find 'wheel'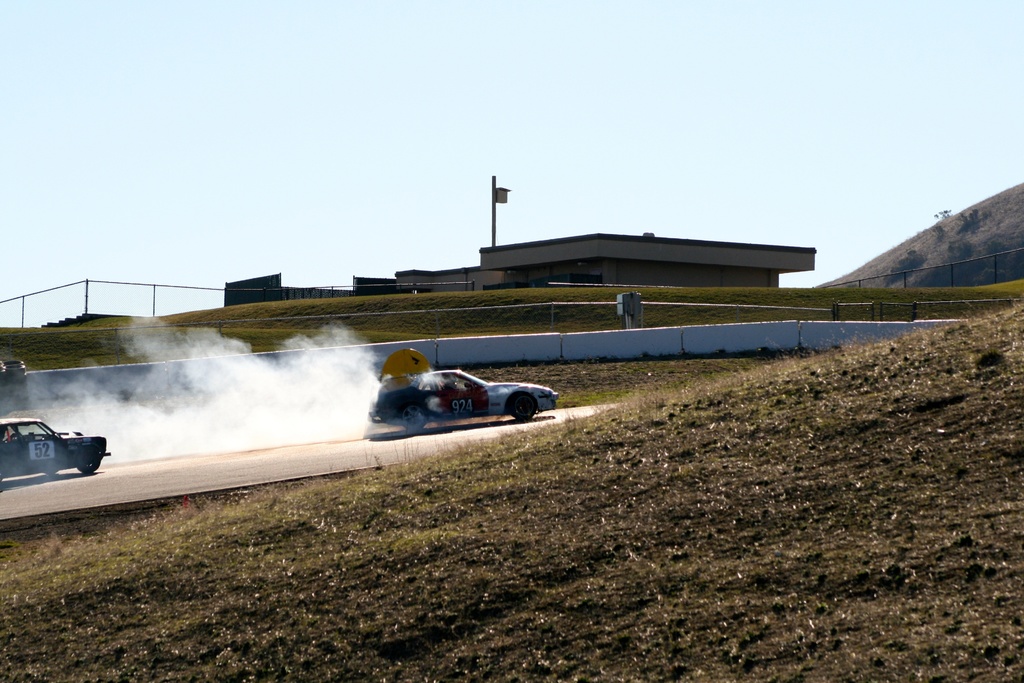
bbox(397, 404, 427, 434)
